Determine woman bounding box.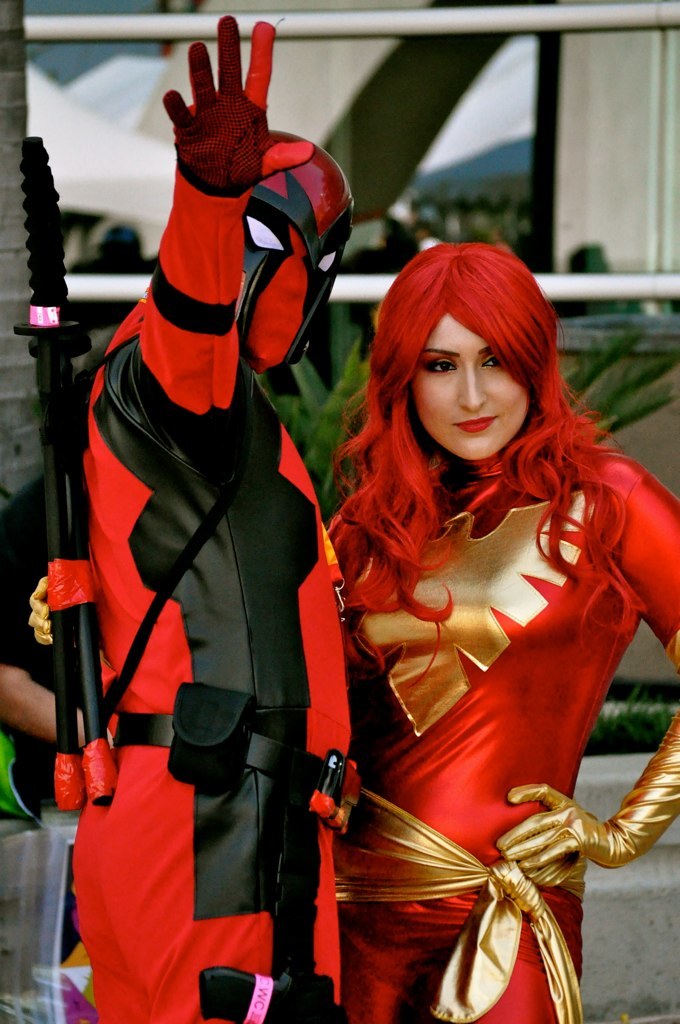
Determined: [316,248,679,1023].
